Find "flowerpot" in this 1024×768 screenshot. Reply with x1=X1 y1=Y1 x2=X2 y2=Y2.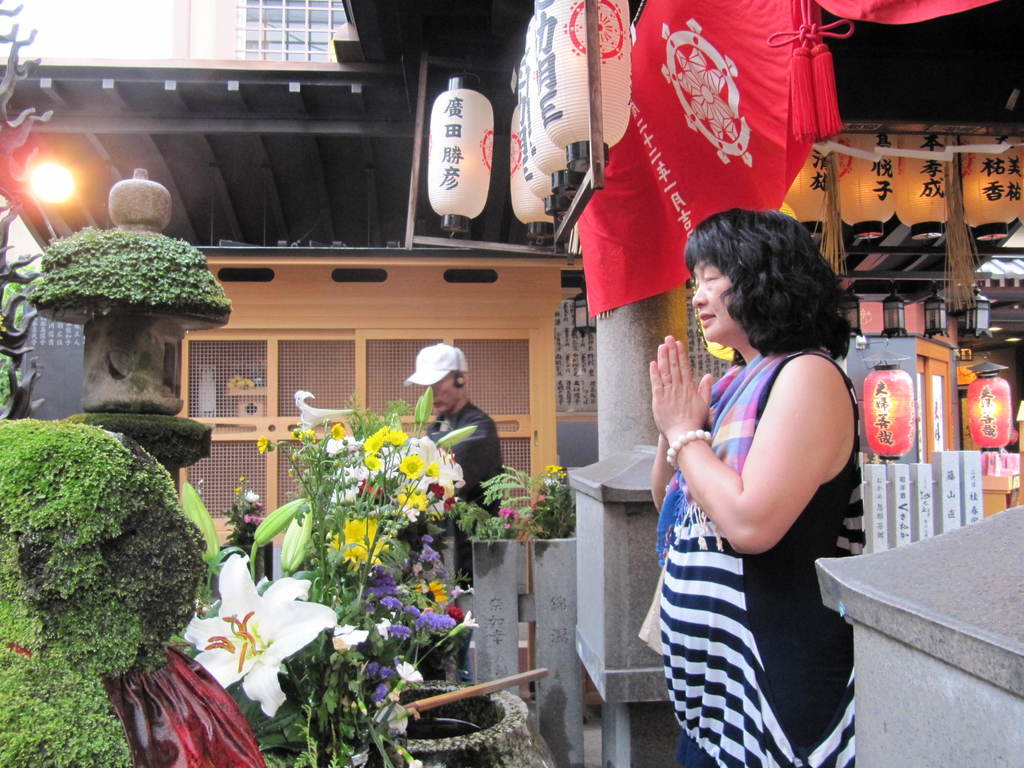
x1=19 y1=209 x2=217 y2=433.
